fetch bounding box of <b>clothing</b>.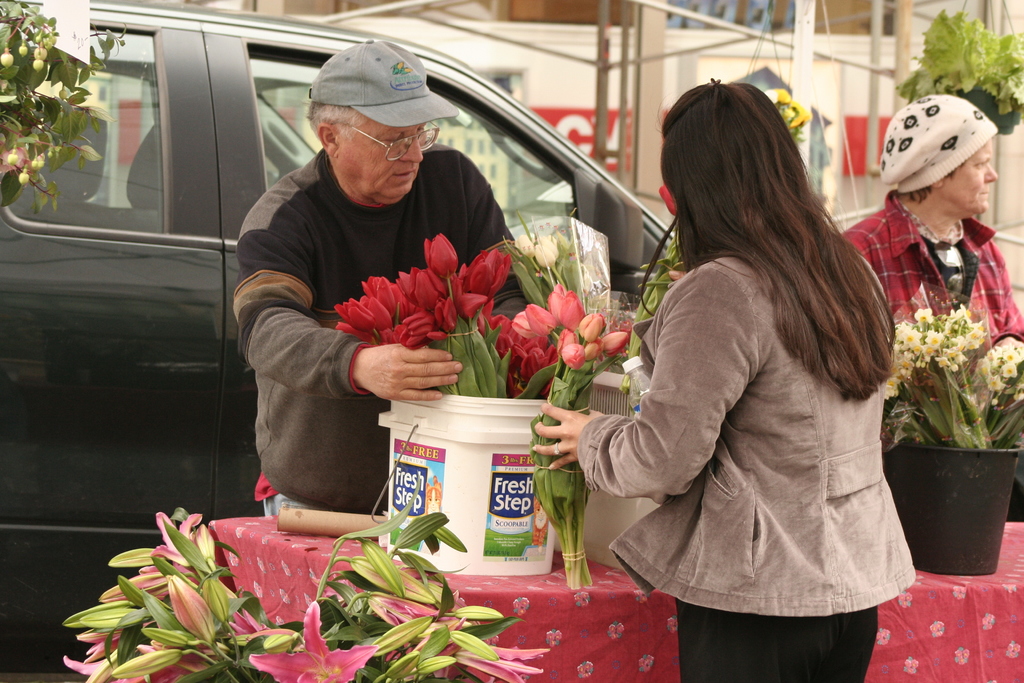
Bbox: (x1=225, y1=150, x2=542, y2=532).
